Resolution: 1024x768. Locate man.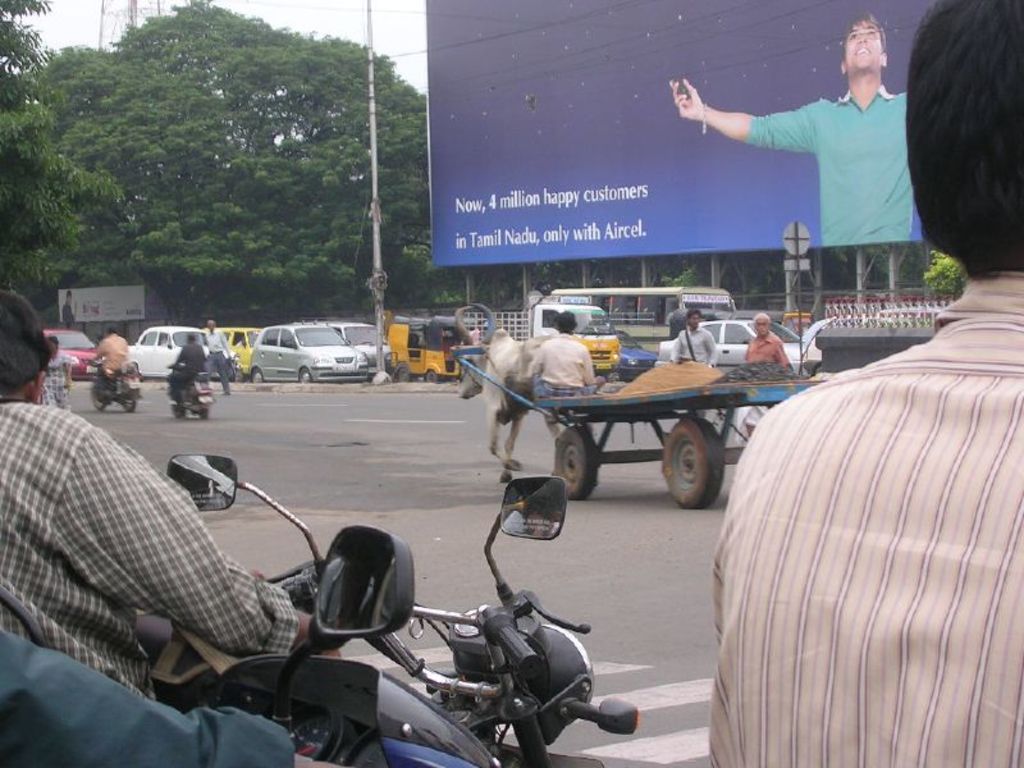
[707, 0, 1023, 767].
